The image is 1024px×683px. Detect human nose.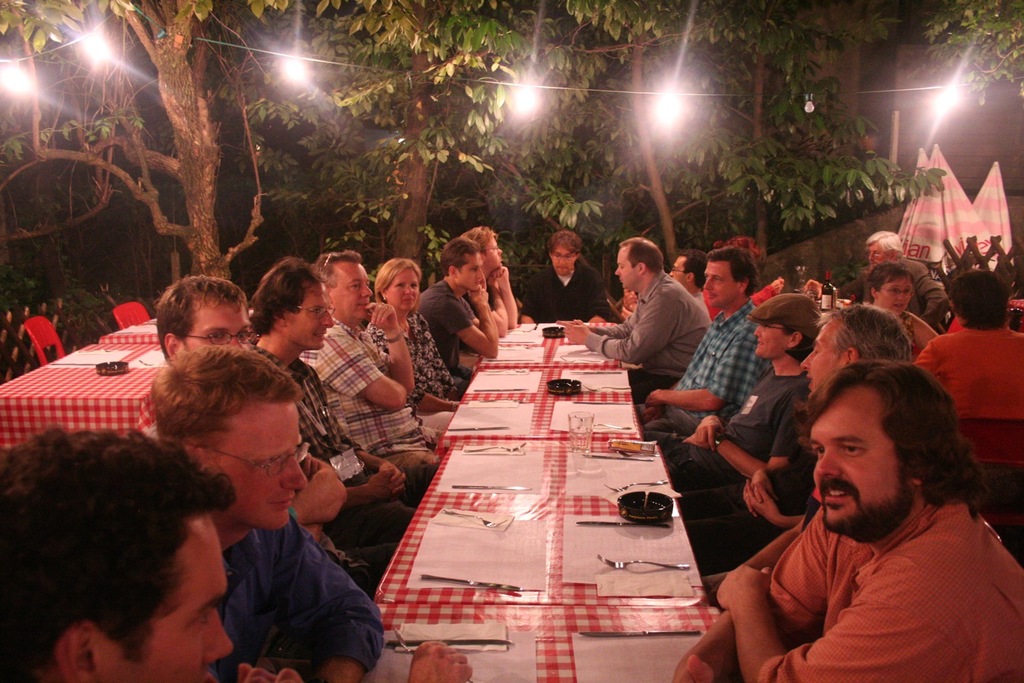
Detection: pyautogui.locateOnScreen(476, 268, 484, 278).
